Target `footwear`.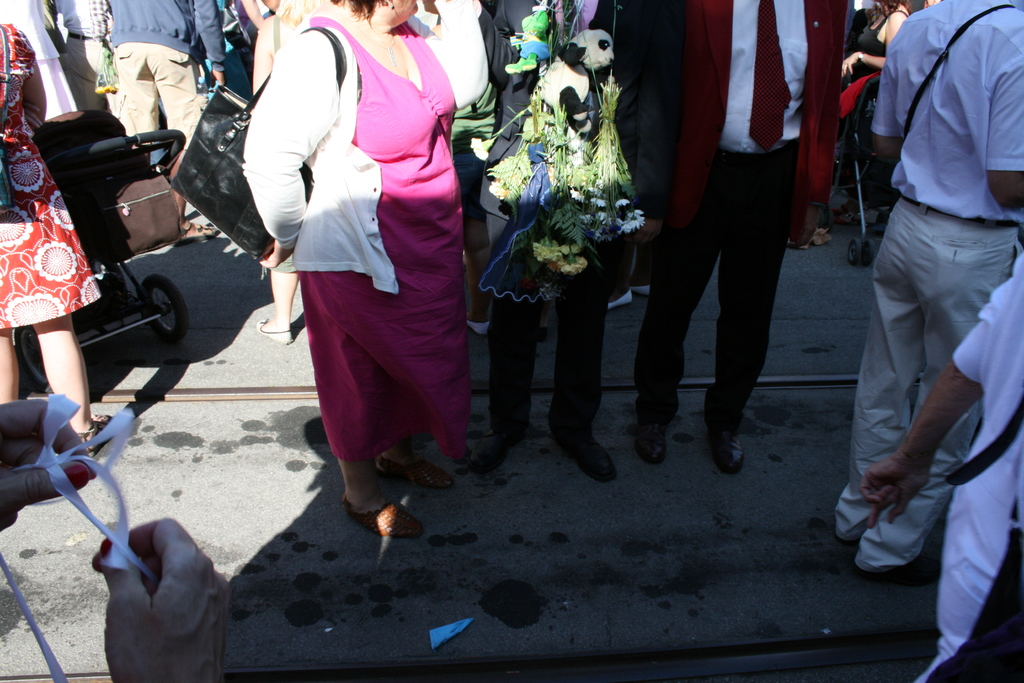
Target region: 172, 220, 221, 250.
